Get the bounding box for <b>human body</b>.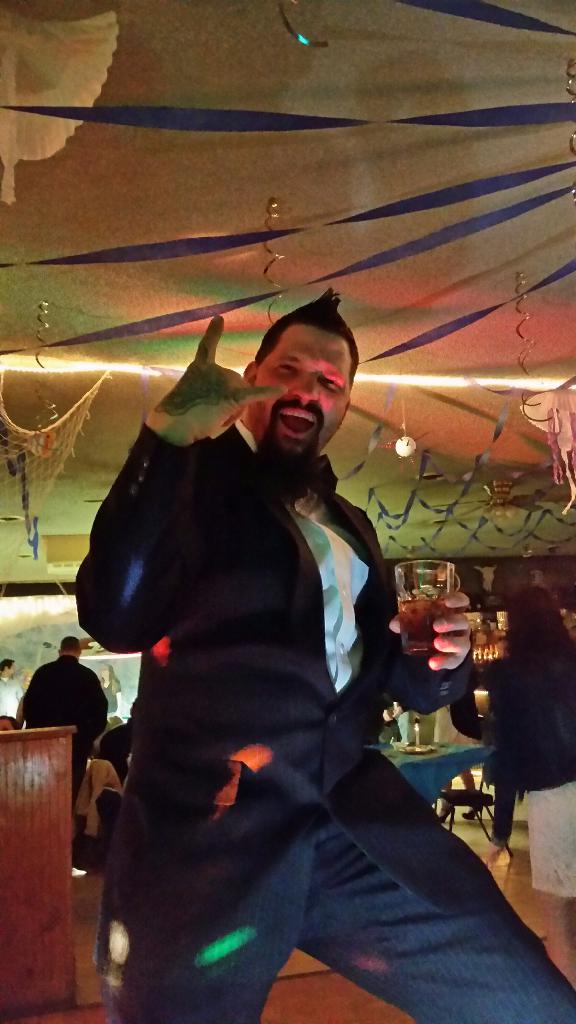
<region>44, 280, 463, 1023</region>.
